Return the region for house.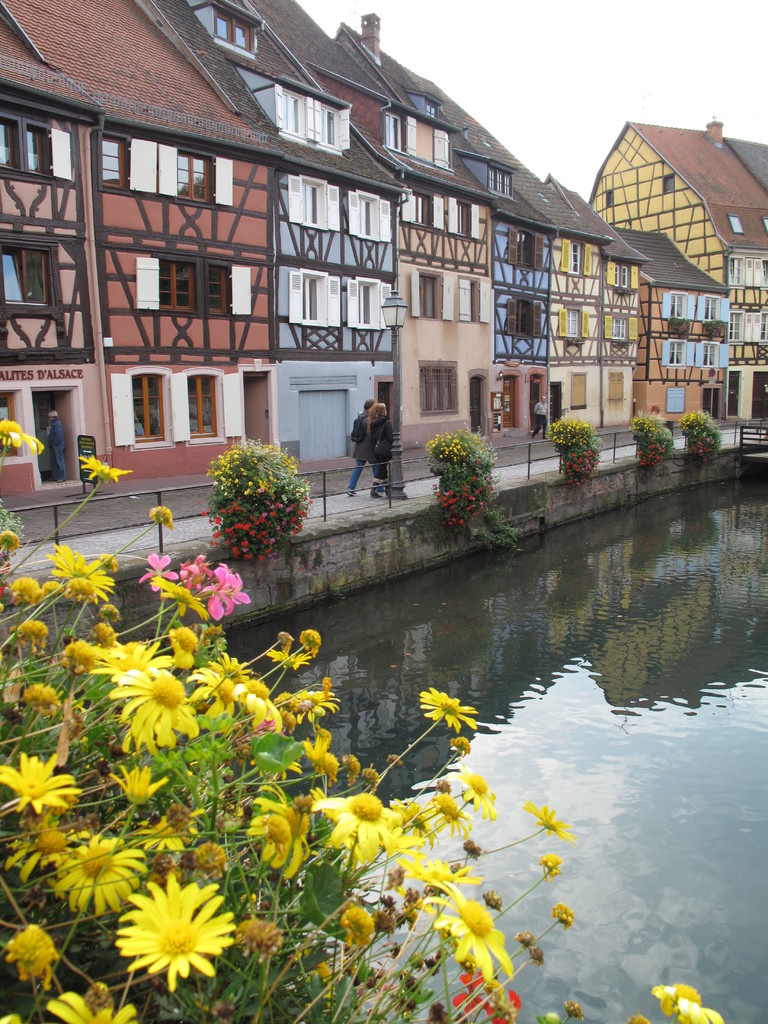
left=396, top=71, right=557, bottom=435.
